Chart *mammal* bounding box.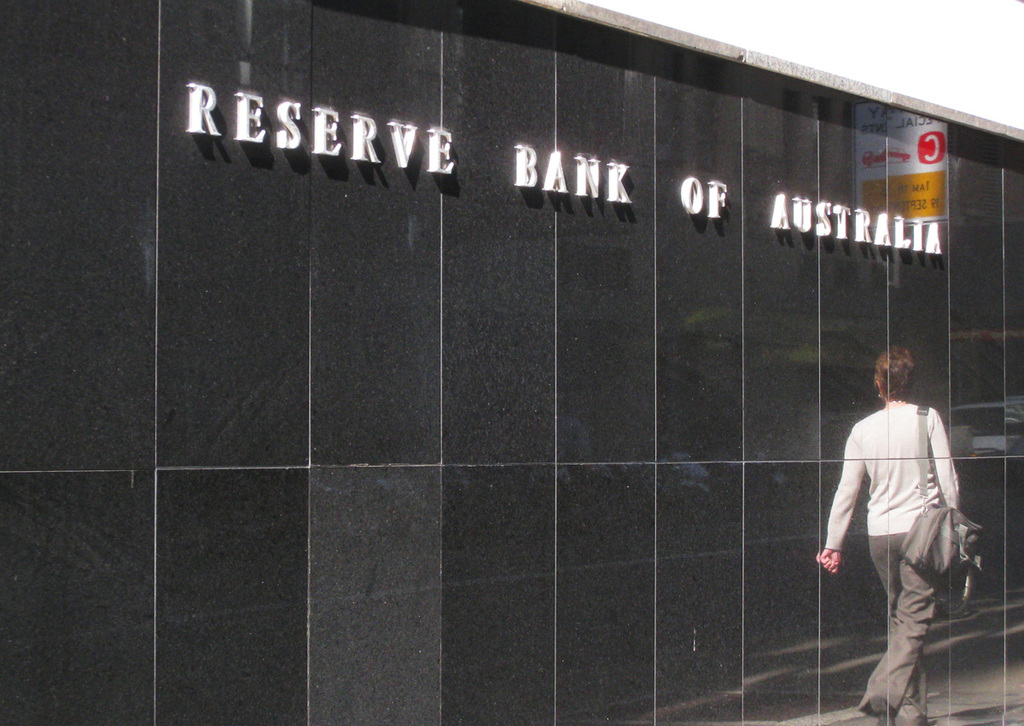
Charted: 811/351/991/683.
